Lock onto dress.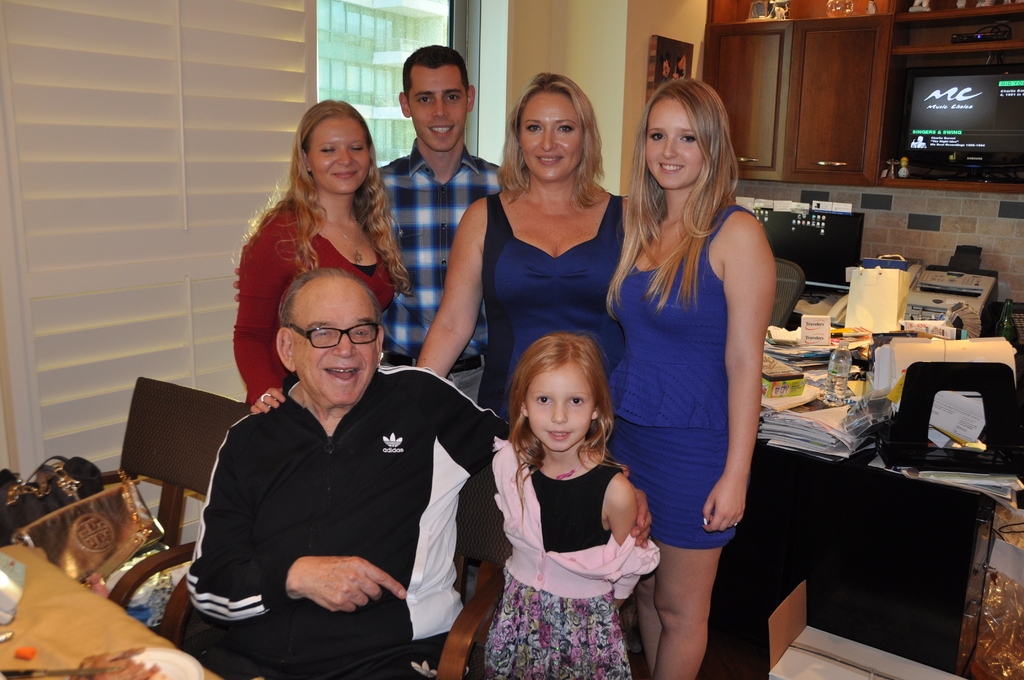
Locked: x1=481 y1=460 x2=630 y2=679.
